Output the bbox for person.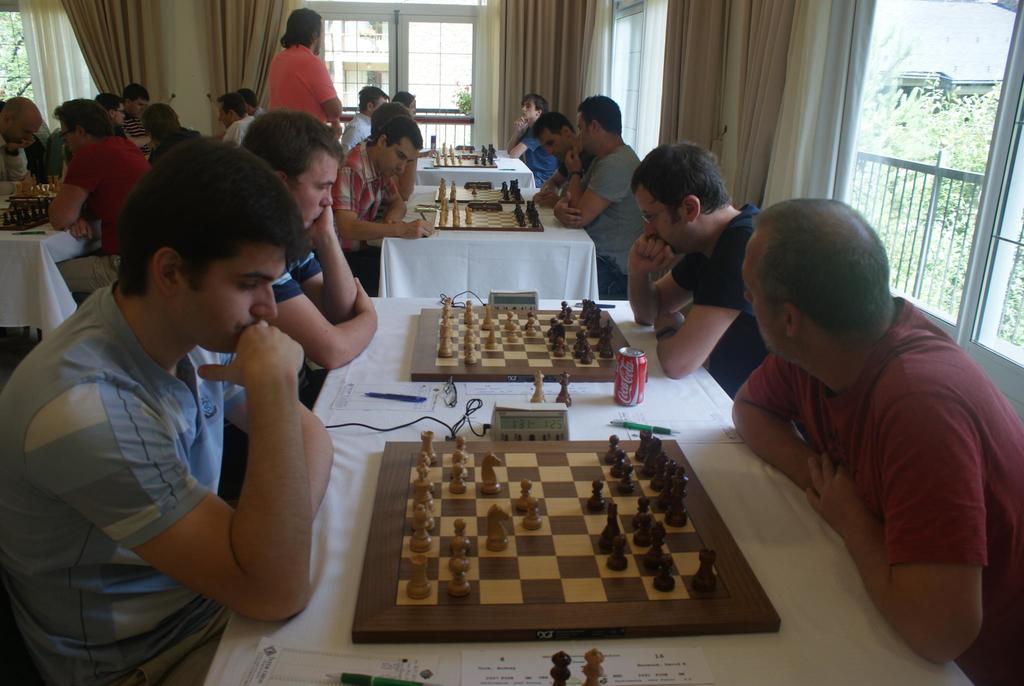
pyautogui.locateOnScreen(243, 112, 381, 406).
